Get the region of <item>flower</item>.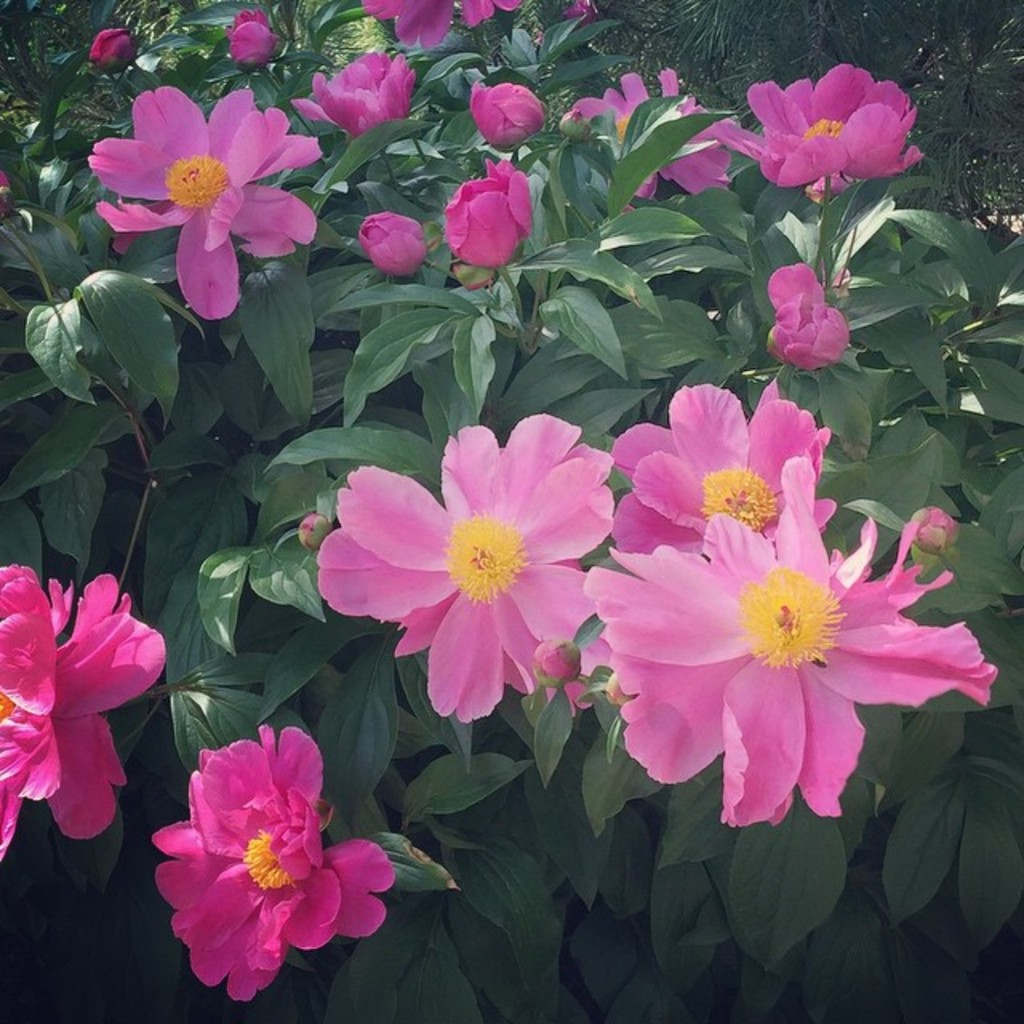
bbox=(914, 509, 963, 552).
